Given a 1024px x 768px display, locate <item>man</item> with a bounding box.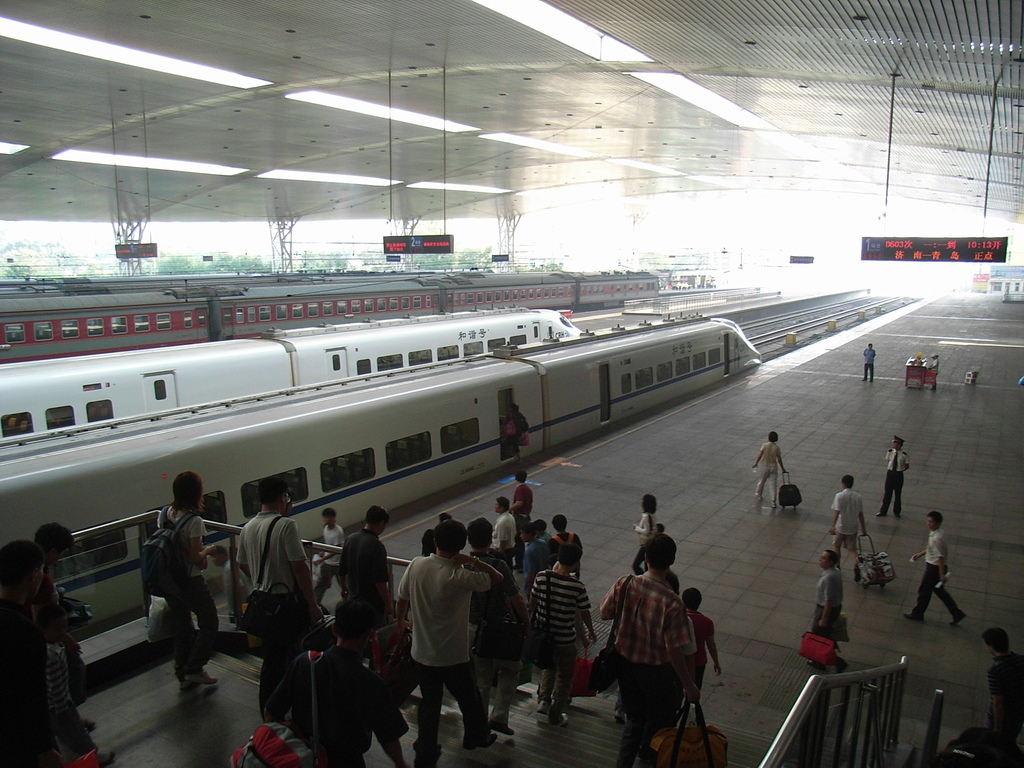
Located: {"left": 212, "top": 542, "right": 250, "bottom": 619}.
